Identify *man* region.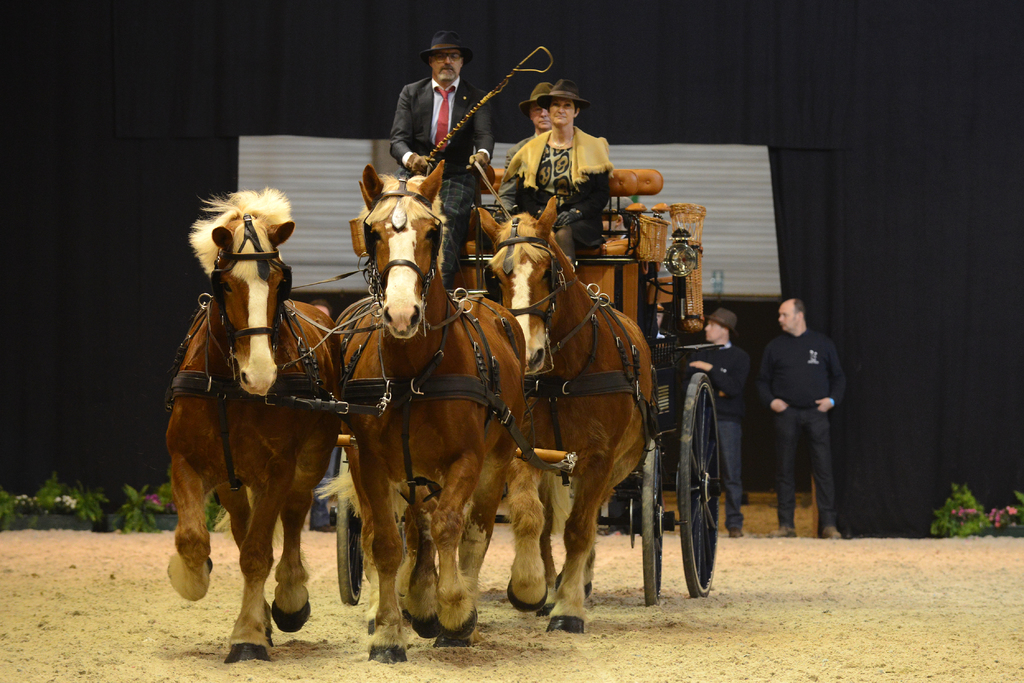
Region: pyautogui.locateOnScreen(760, 299, 854, 538).
